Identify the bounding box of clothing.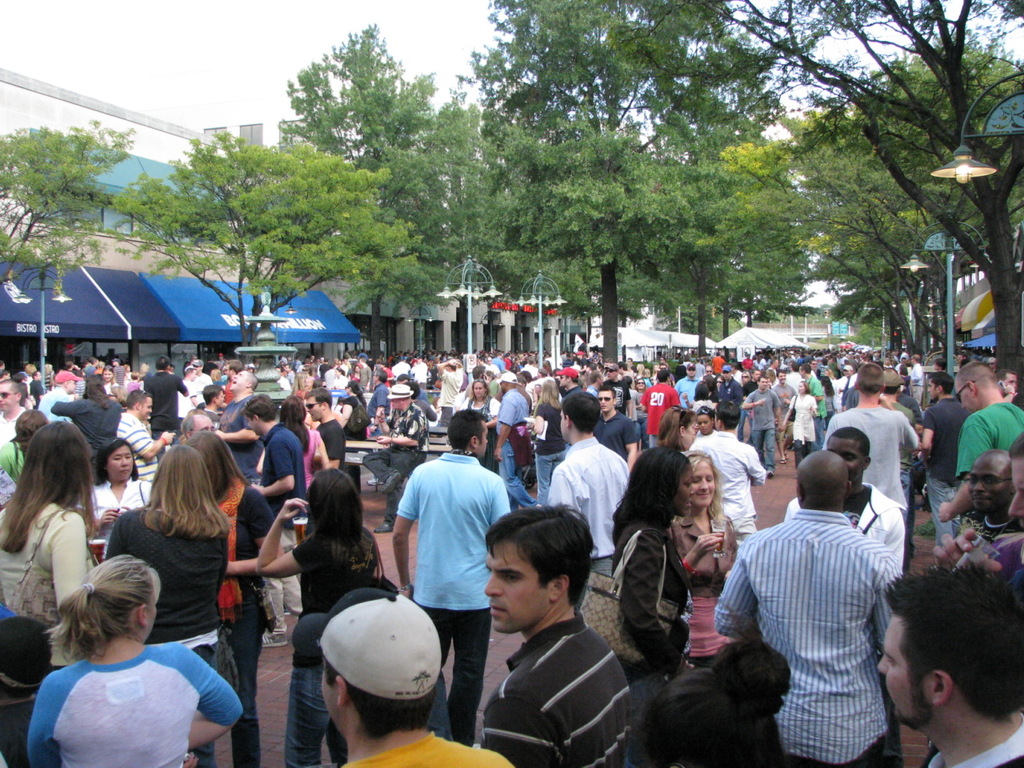
918:390:958:554.
